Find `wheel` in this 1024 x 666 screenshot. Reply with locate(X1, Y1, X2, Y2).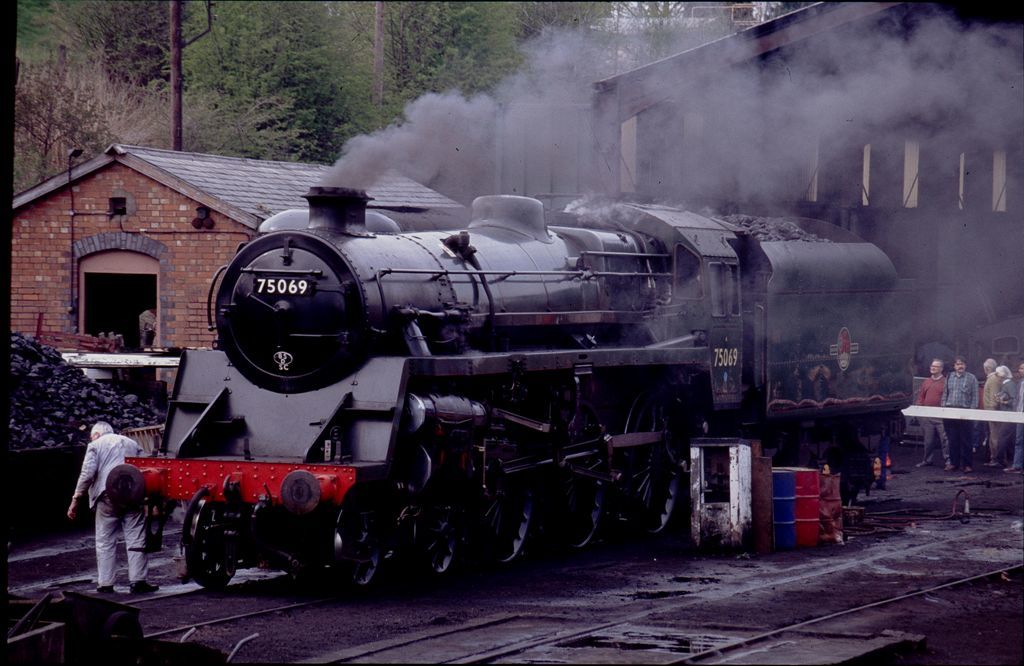
locate(316, 500, 396, 599).
